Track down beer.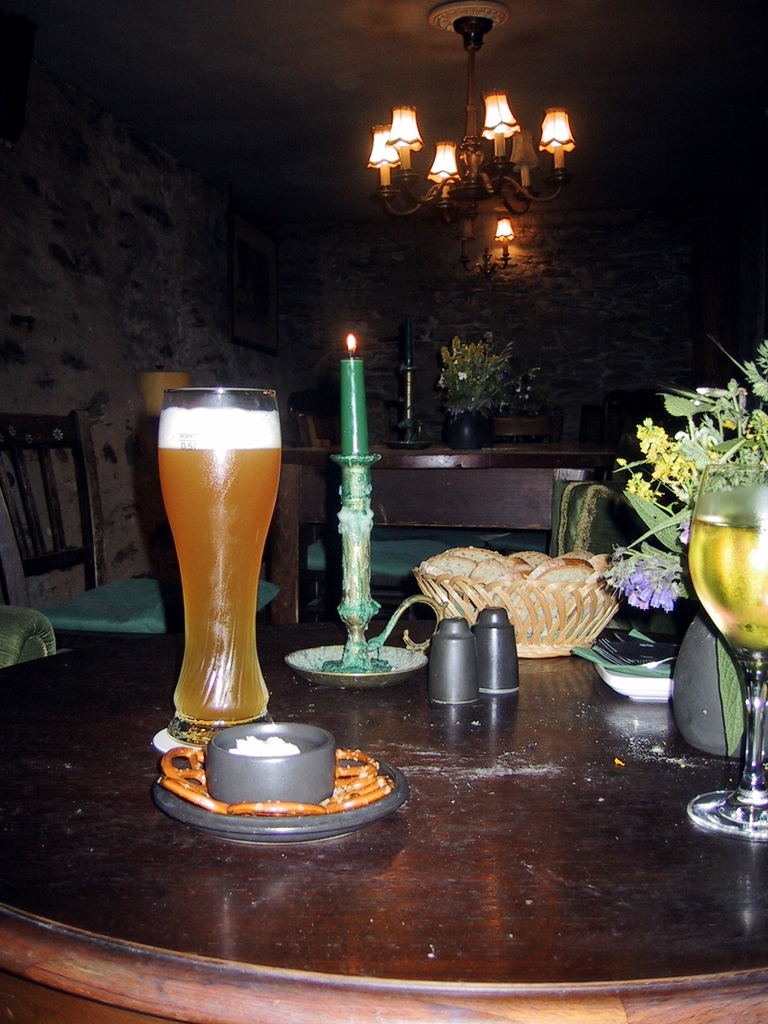
Tracked to bbox=(686, 513, 765, 653).
